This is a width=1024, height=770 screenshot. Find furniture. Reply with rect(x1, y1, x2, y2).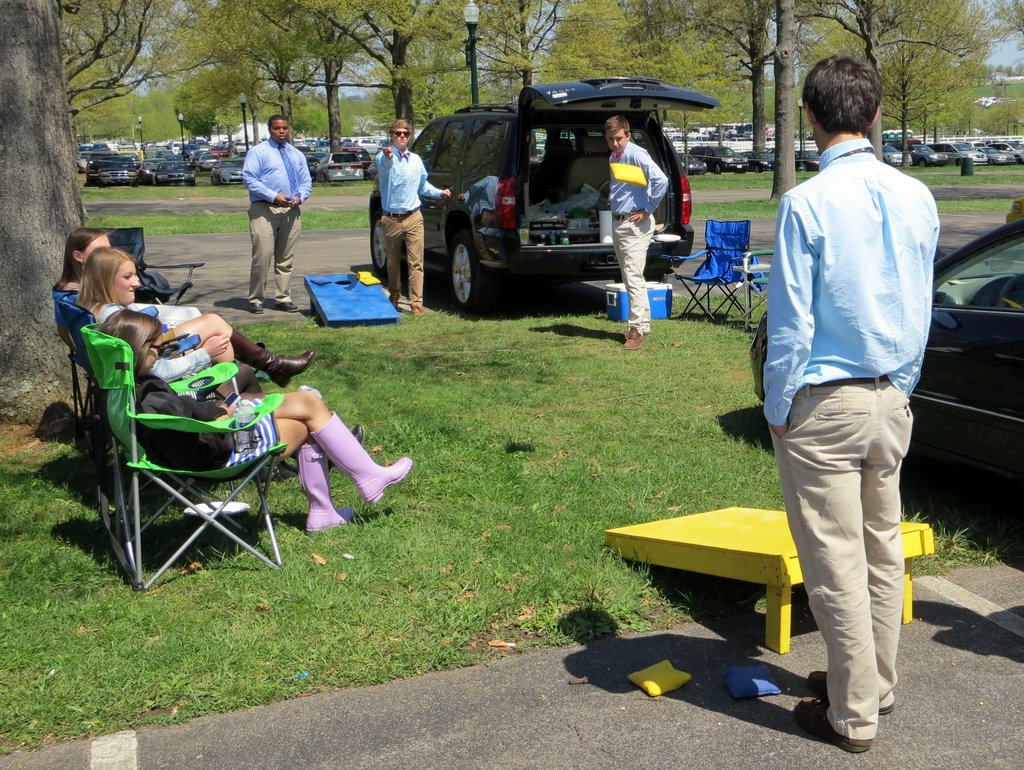
rect(102, 227, 201, 305).
